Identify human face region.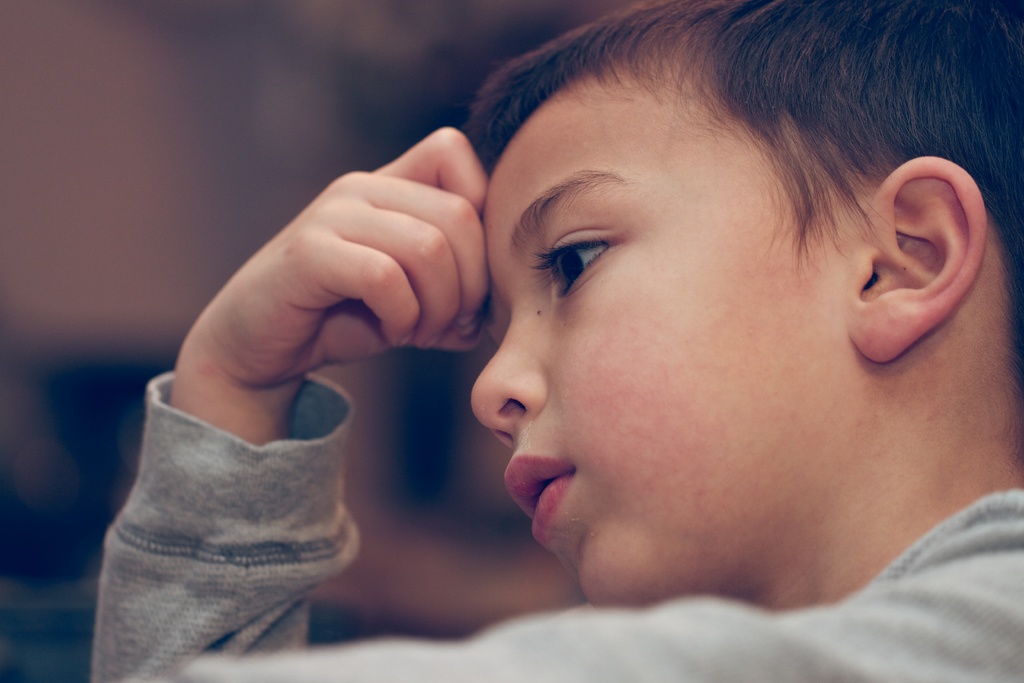
Region: <bbox>470, 68, 863, 608</bbox>.
